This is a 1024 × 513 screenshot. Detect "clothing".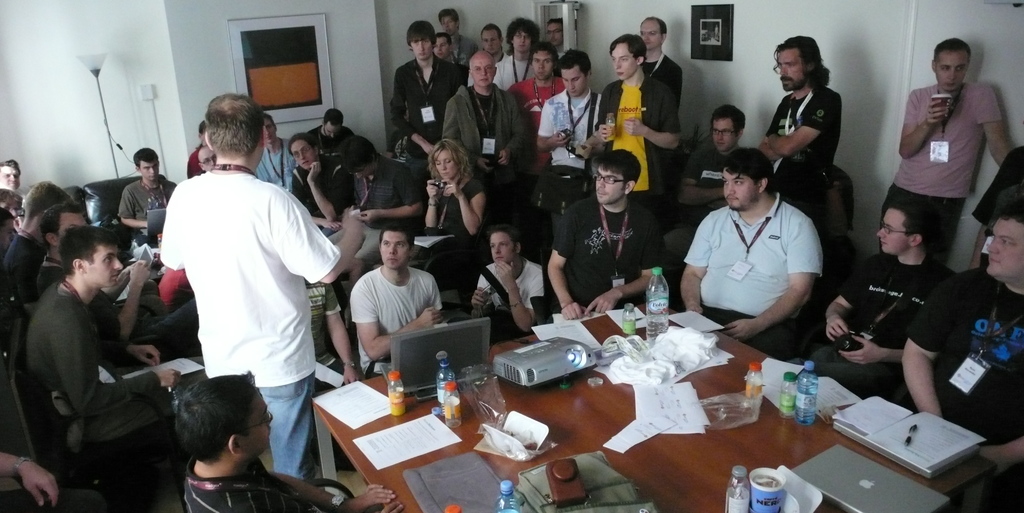
899/77/1021/209.
